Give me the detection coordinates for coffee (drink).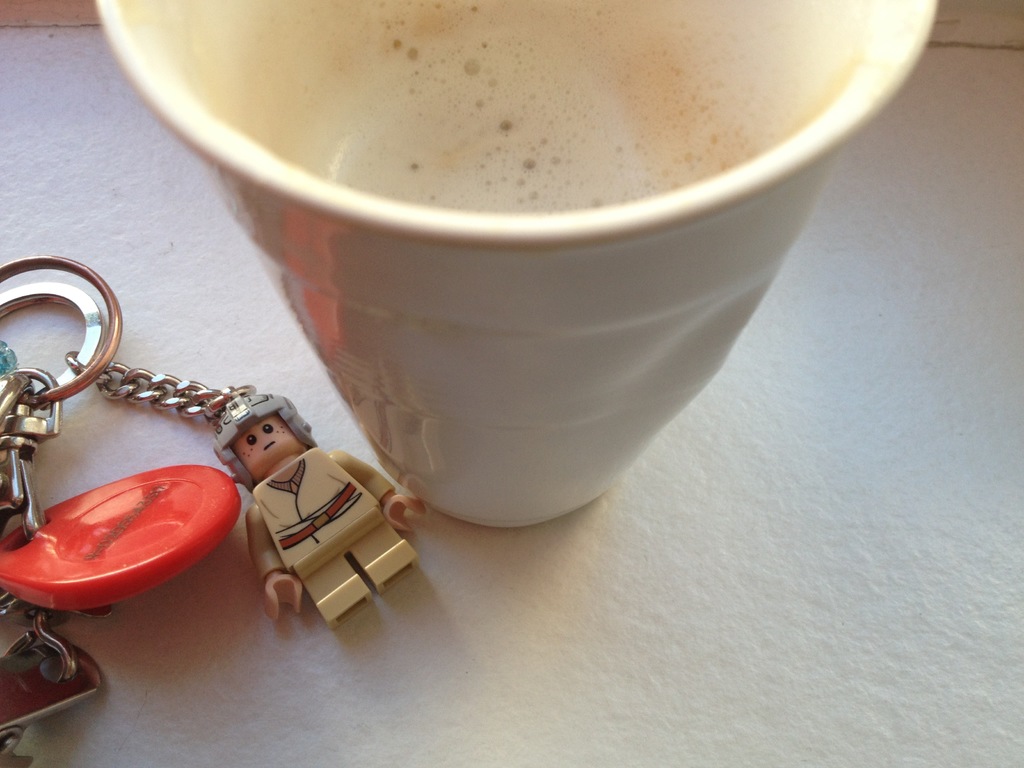
region(124, 0, 874, 217).
